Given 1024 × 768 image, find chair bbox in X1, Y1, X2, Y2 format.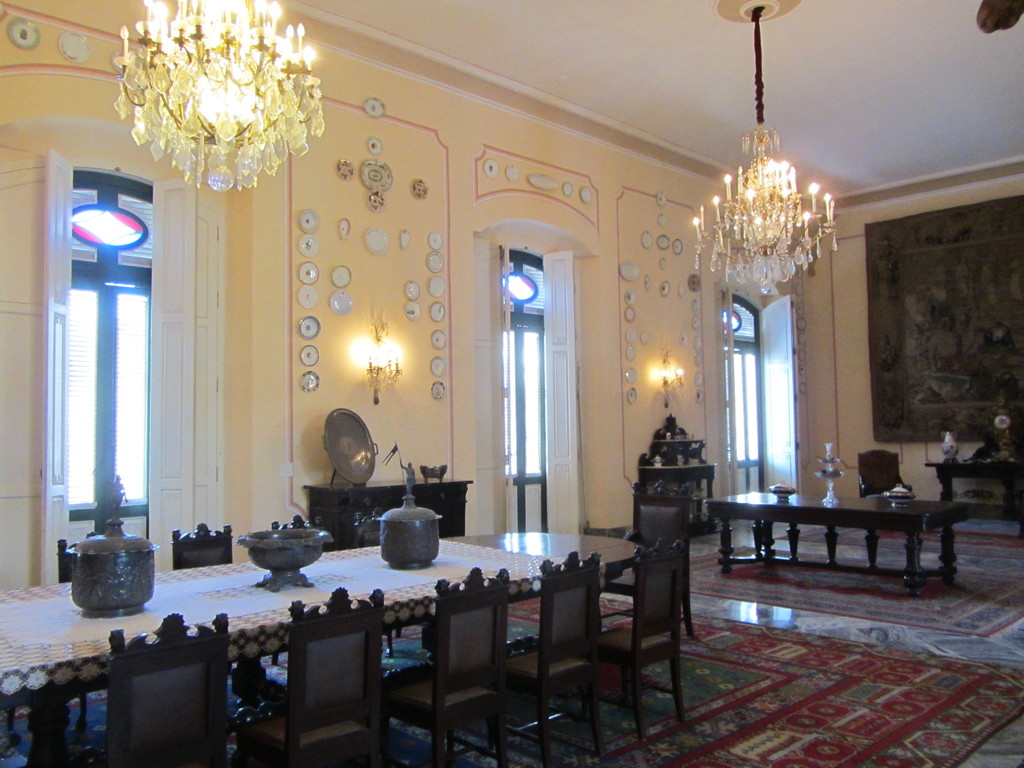
851, 447, 927, 565.
